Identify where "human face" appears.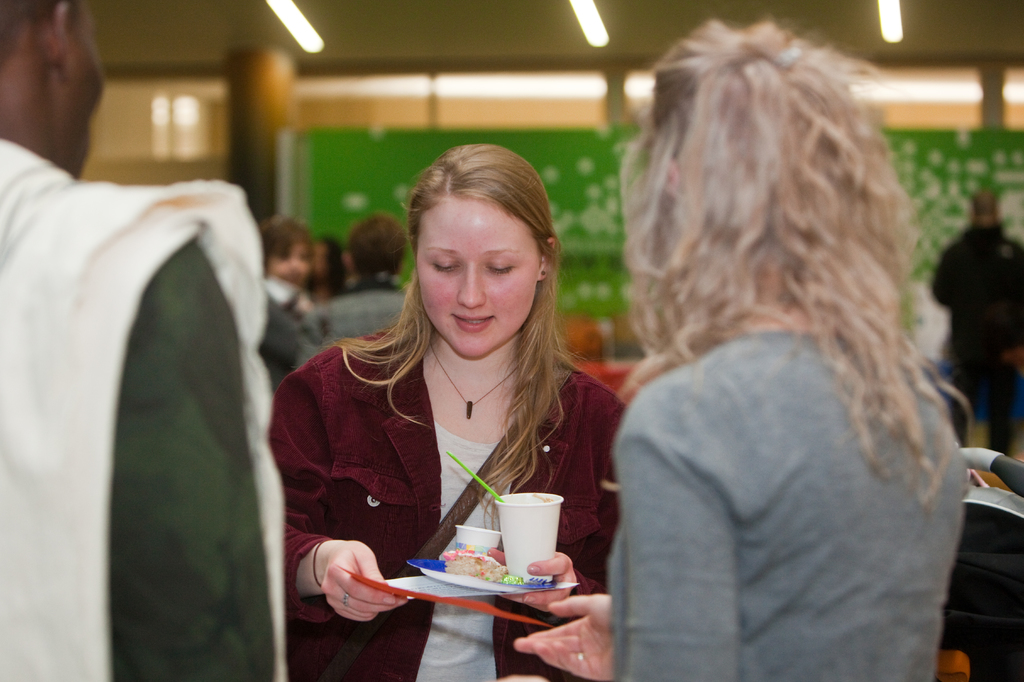
Appears at 415/198/541/358.
